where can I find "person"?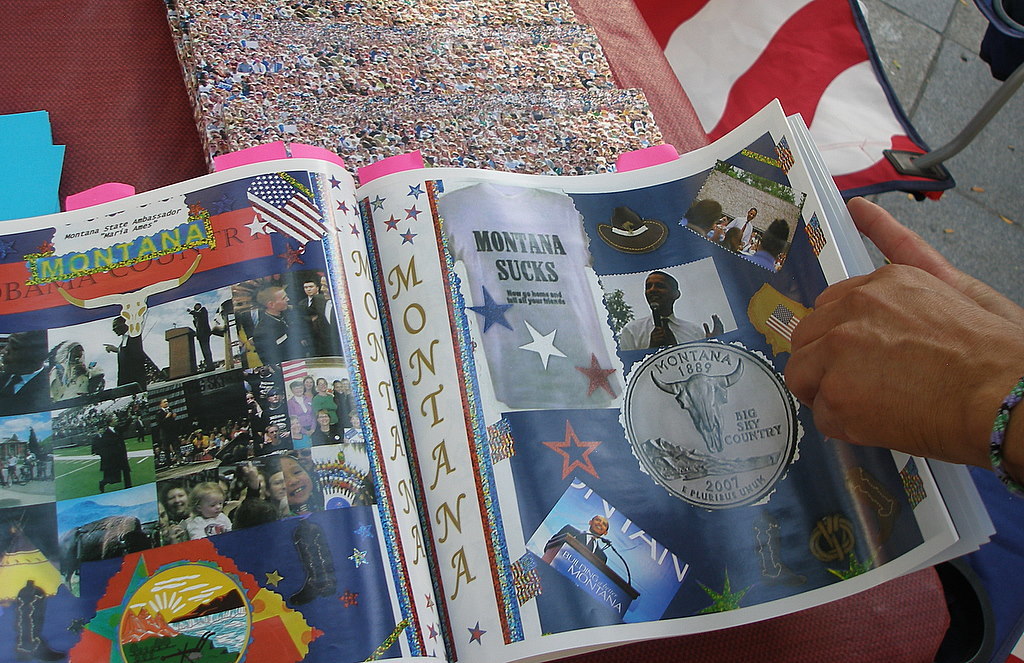
You can find it at box(255, 288, 316, 364).
